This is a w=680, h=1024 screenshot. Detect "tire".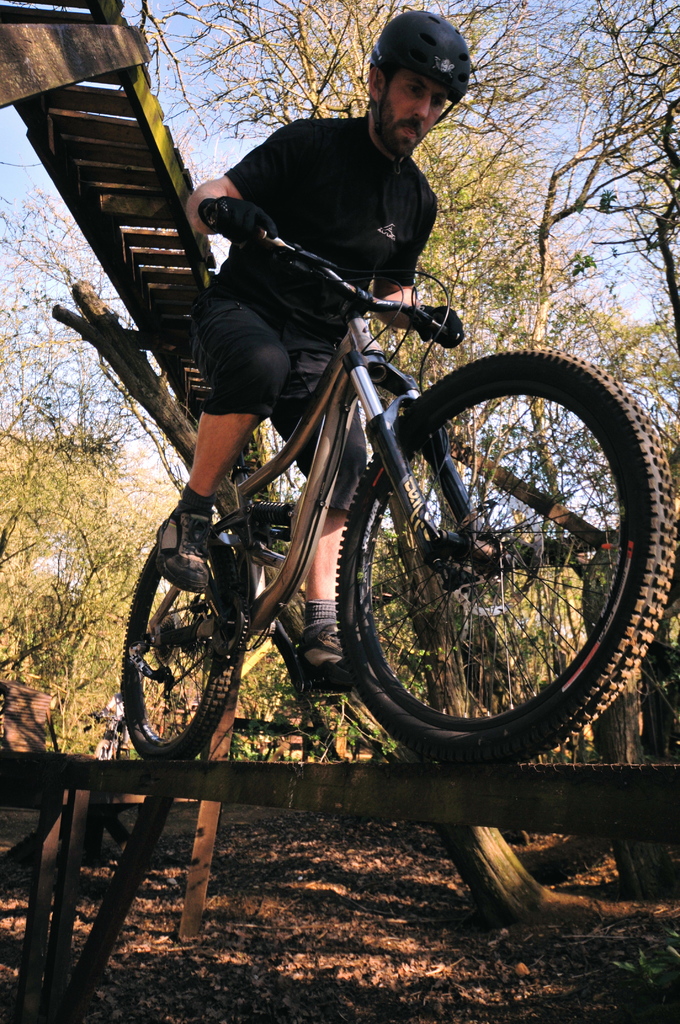
rect(116, 540, 245, 762).
